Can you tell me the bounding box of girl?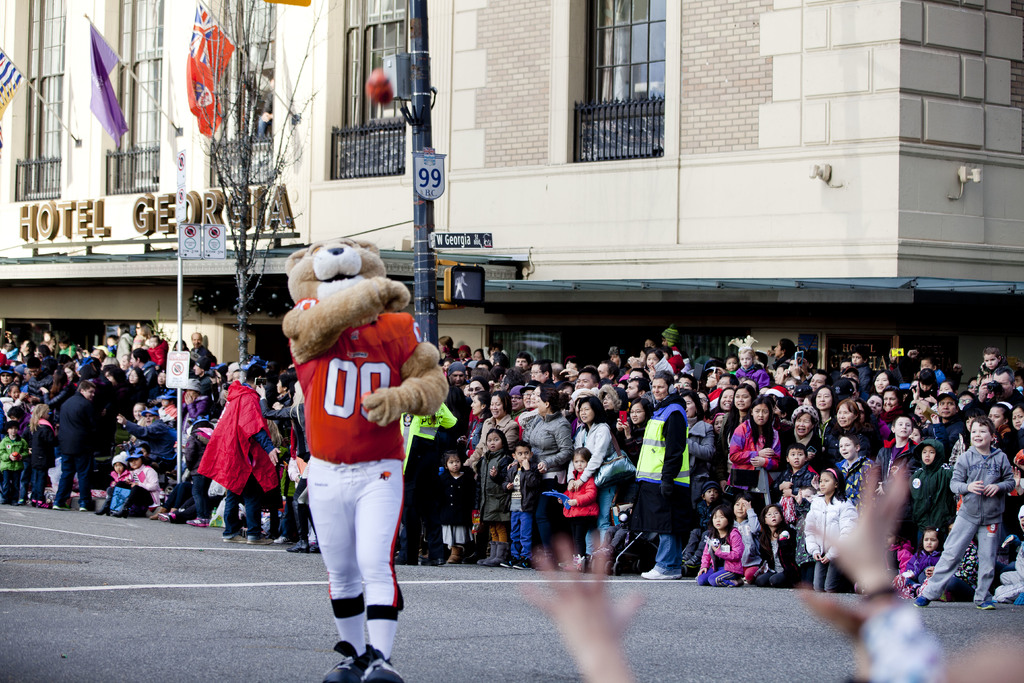
(437,451,485,564).
